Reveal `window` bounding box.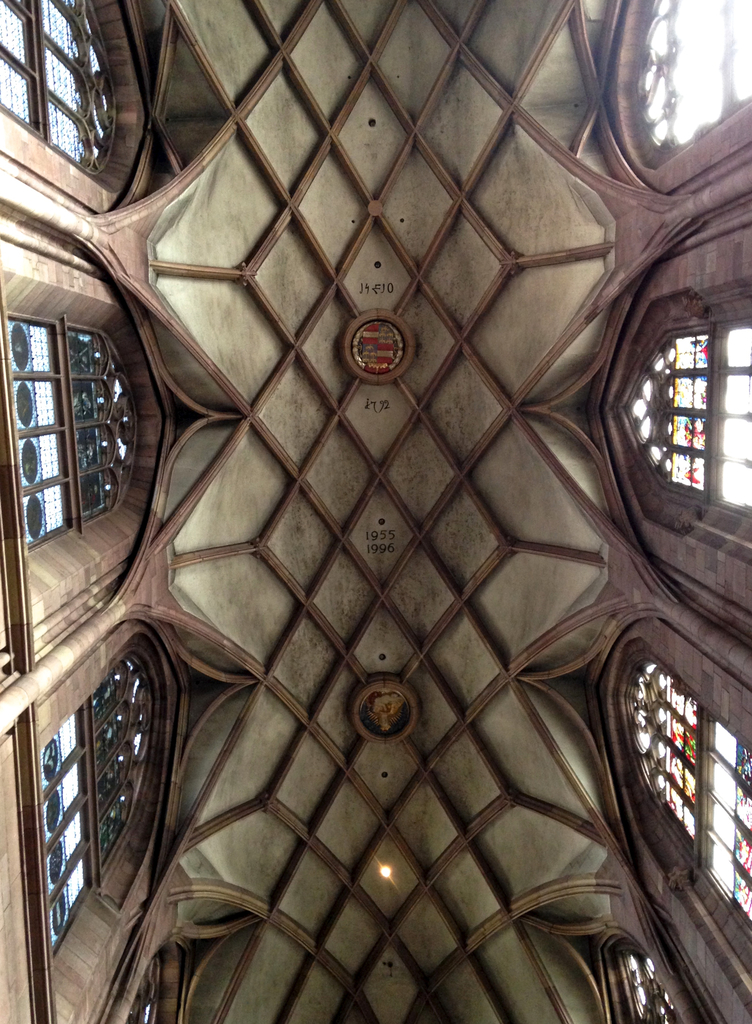
Revealed: Rect(9, 319, 149, 561).
